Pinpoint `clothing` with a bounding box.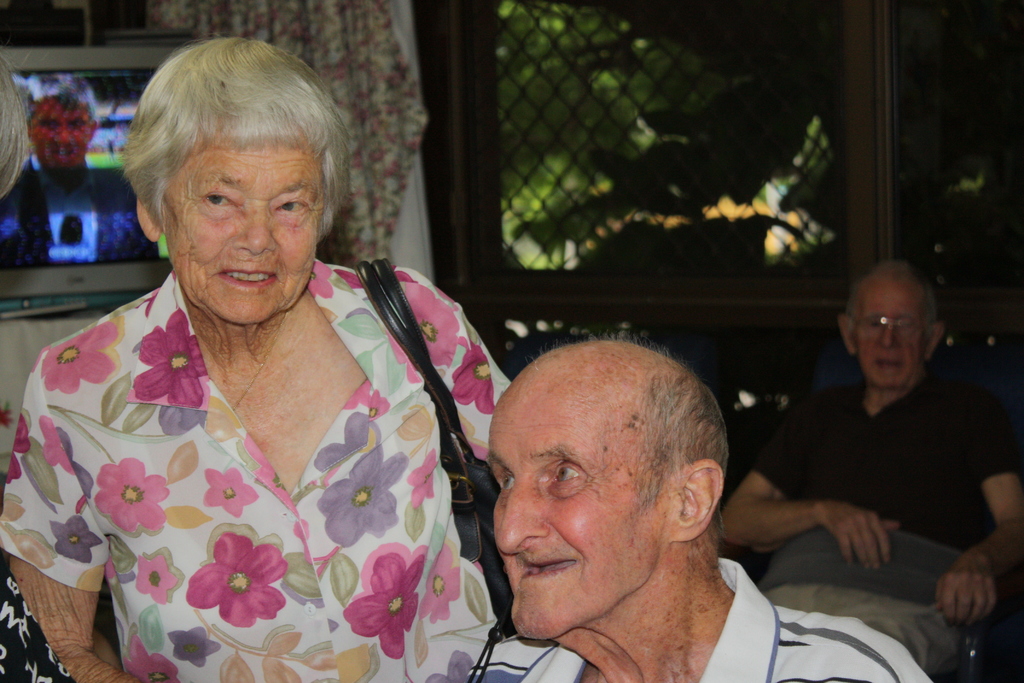
box(740, 349, 1016, 670).
